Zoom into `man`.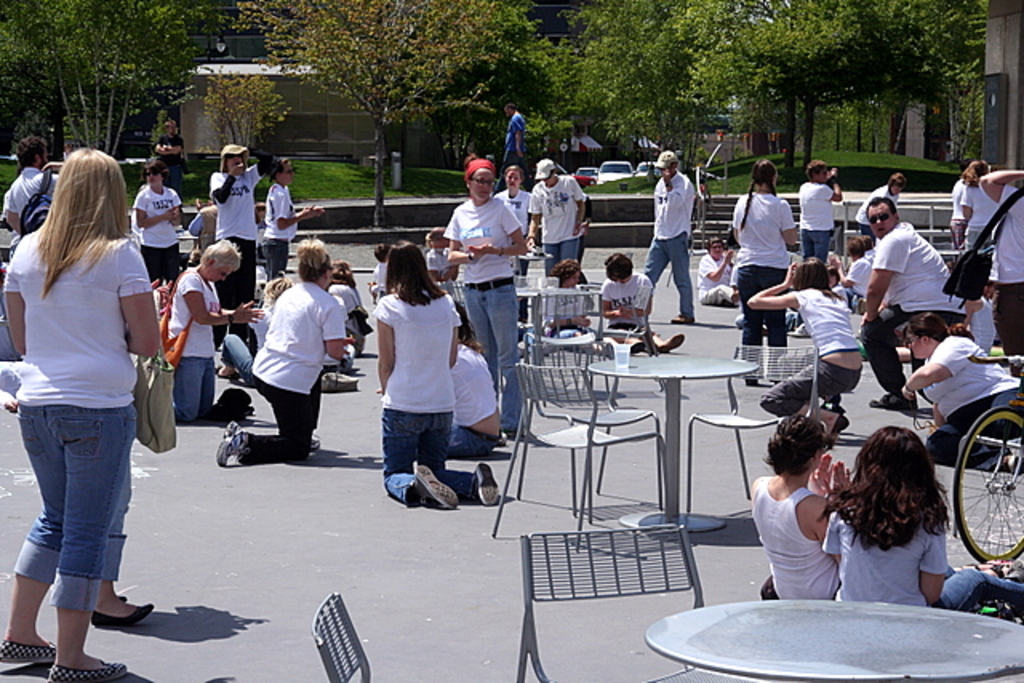
Zoom target: <box>859,189,960,369</box>.
